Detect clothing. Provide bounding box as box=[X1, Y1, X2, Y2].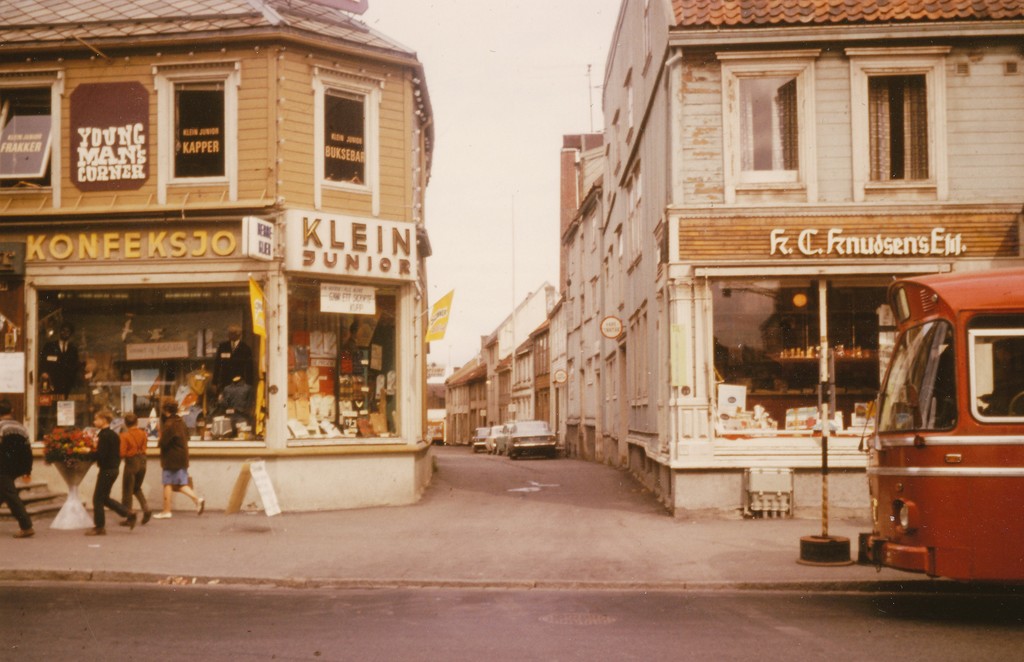
box=[82, 429, 120, 467].
